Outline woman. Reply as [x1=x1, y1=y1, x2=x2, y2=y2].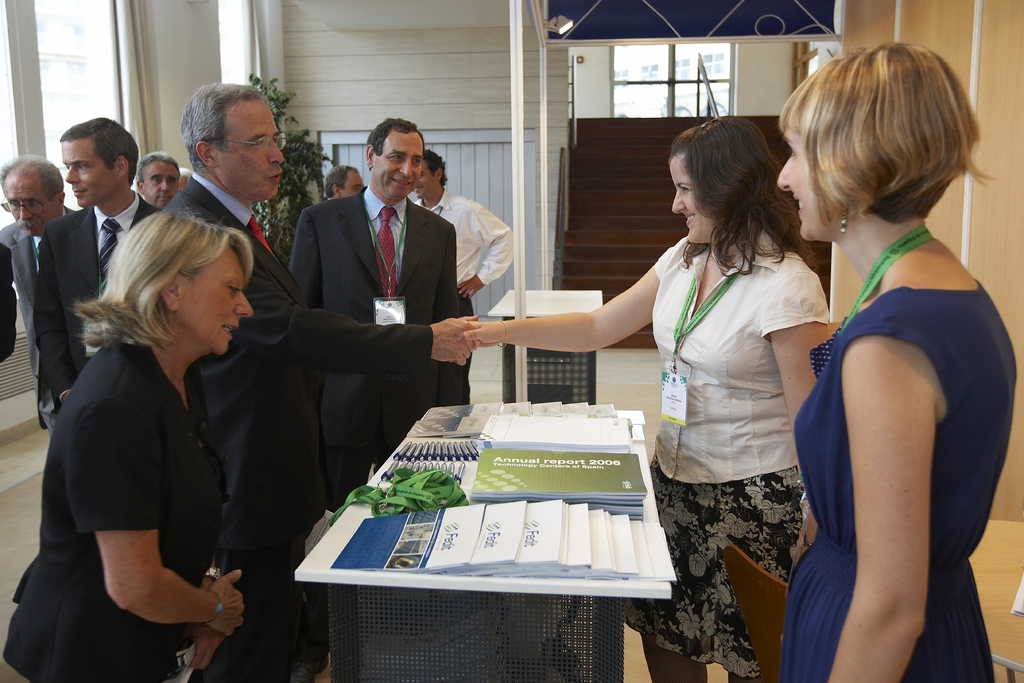
[x1=453, y1=108, x2=833, y2=682].
